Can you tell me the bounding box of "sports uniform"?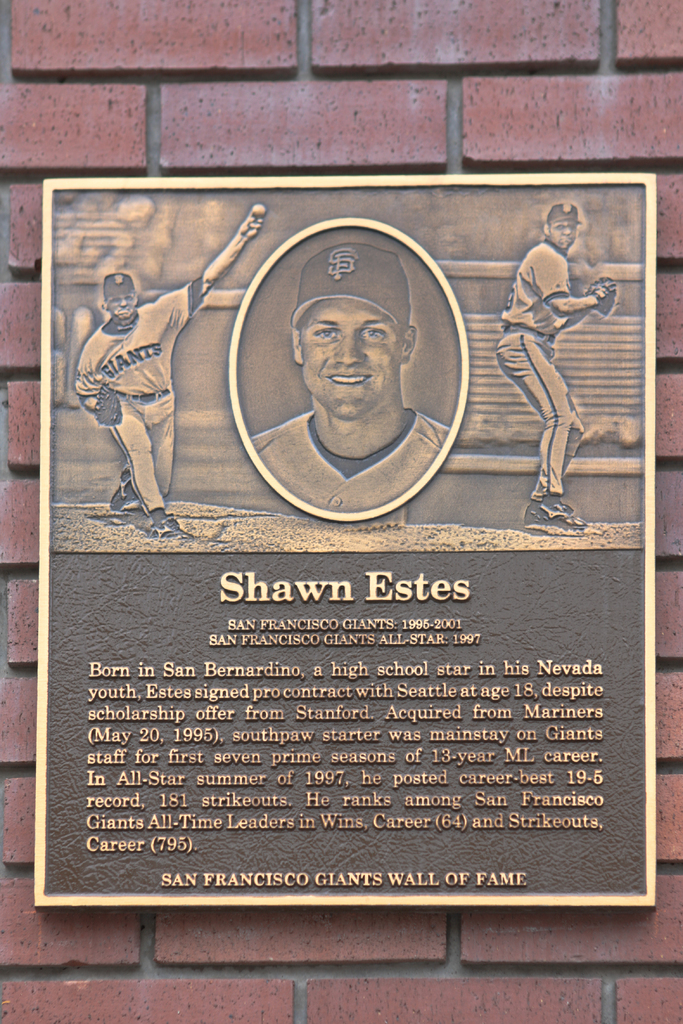
[x1=484, y1=235, x2=581, y2=495].
